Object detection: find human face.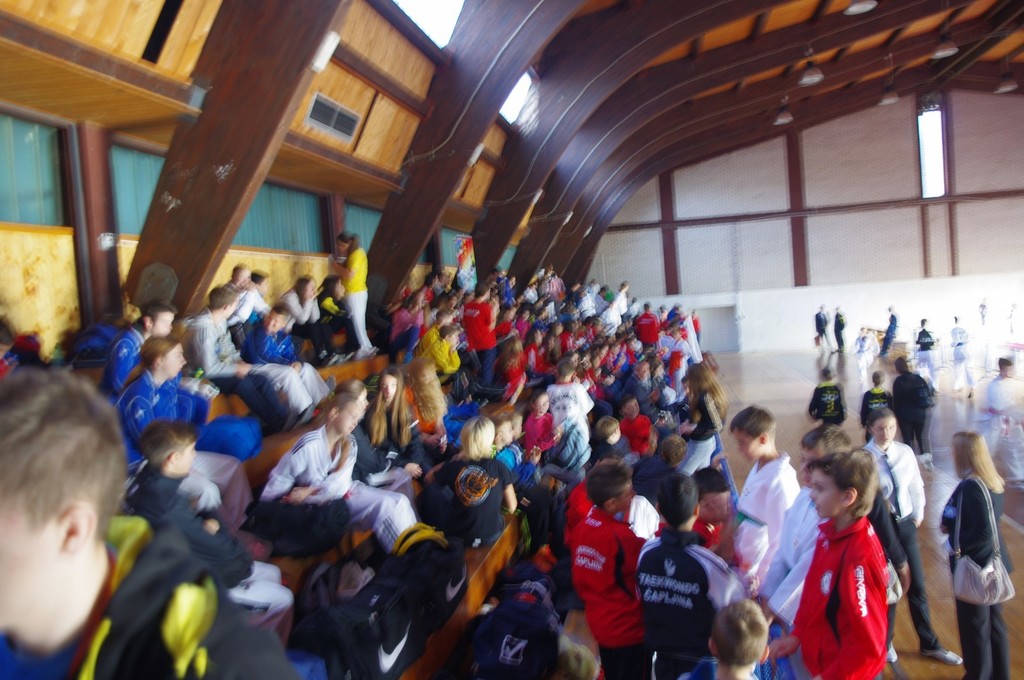
616:477:632:517.
